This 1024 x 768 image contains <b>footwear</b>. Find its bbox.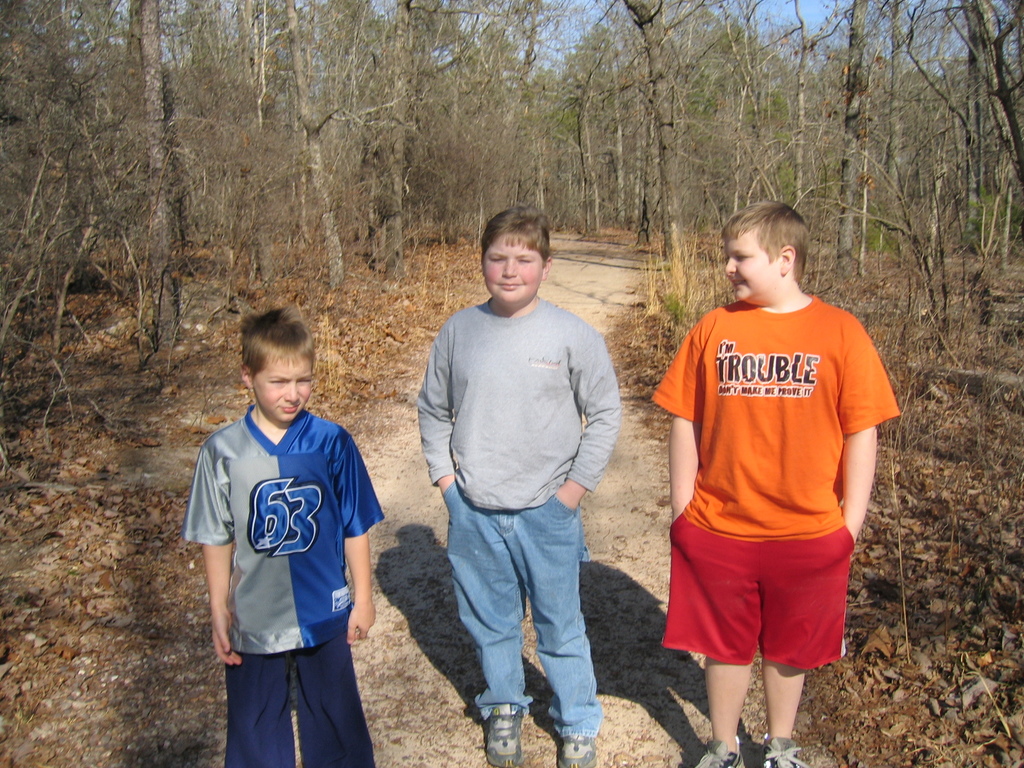
l=697, t=740, r=748, b=767.
